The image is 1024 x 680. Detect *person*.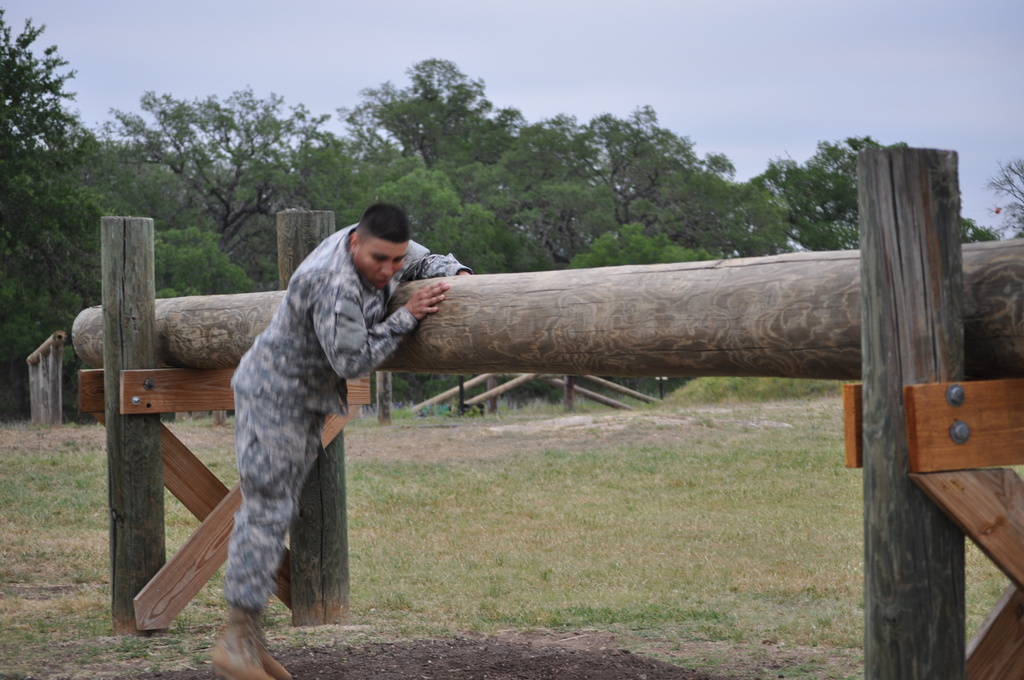
Detection: bbox(212, 197, 465, 645).
